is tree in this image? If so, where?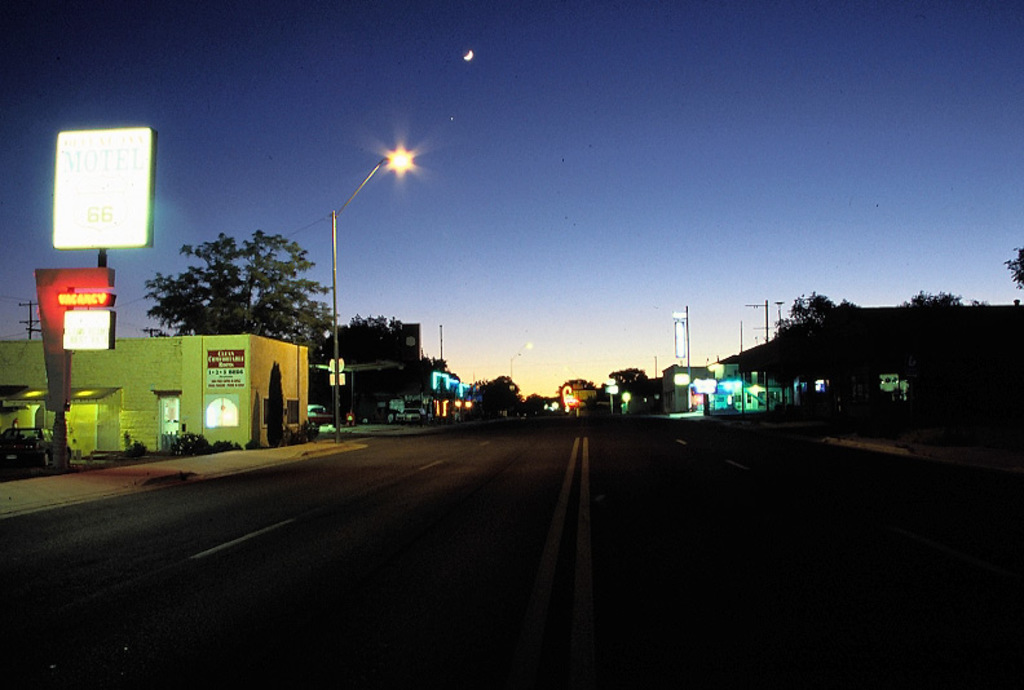
Yes, at crop(557, 368, 601, 413).
